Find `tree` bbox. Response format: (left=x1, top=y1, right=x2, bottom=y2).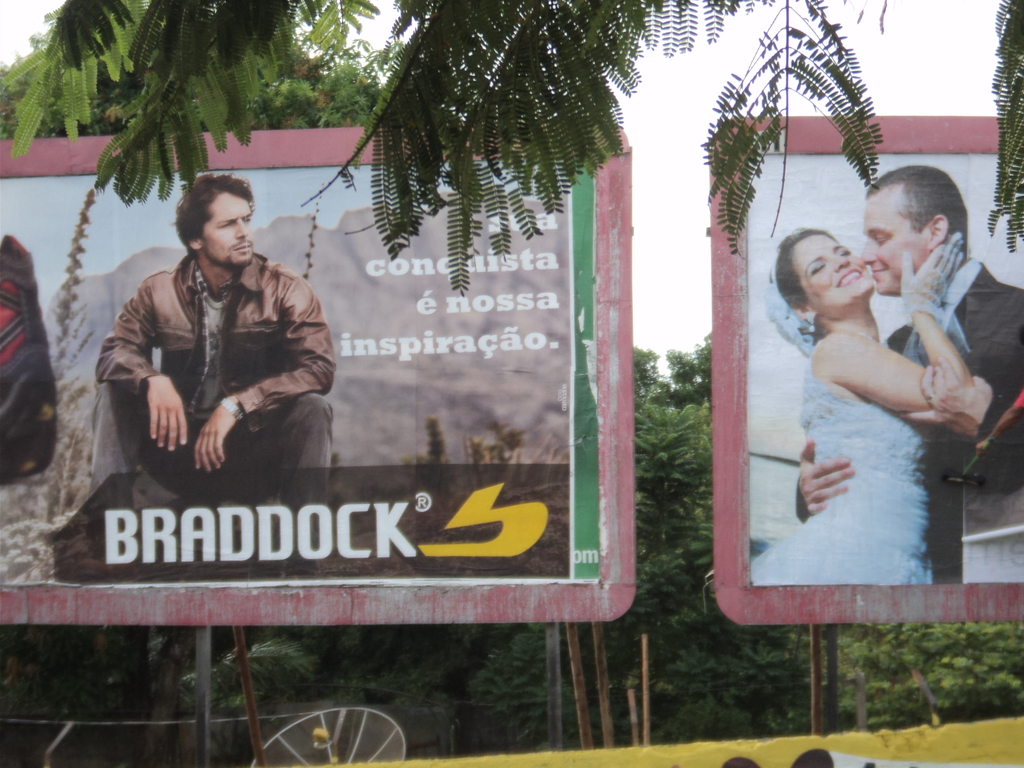
(left=0, top=343, right=755, bottom=753).
